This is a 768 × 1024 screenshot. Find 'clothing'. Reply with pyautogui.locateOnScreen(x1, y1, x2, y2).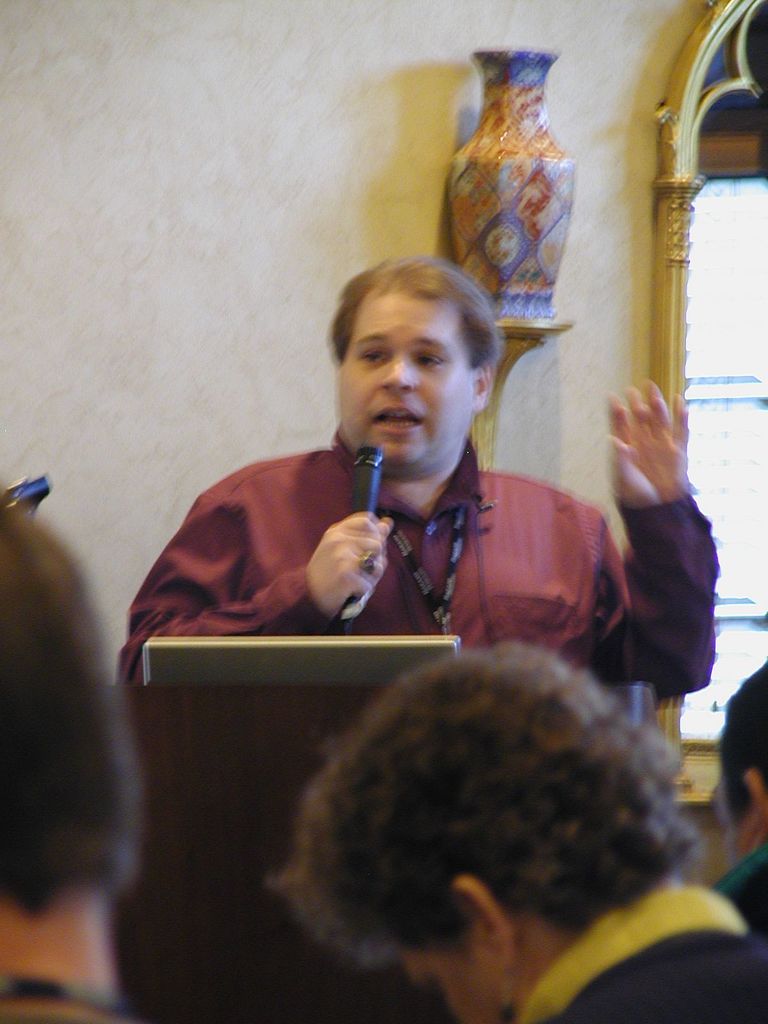
pyautogui.locateOnScreen(515, 877, 767, 1023).
